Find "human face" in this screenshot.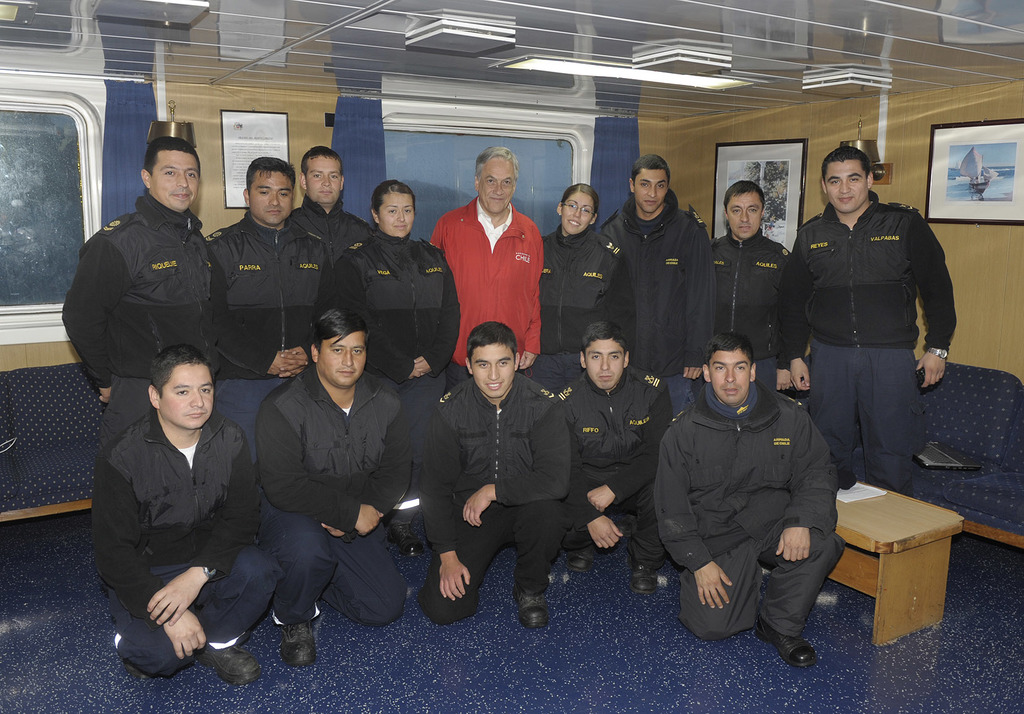
The bounding box for "human face" is [304,154,341,202].
